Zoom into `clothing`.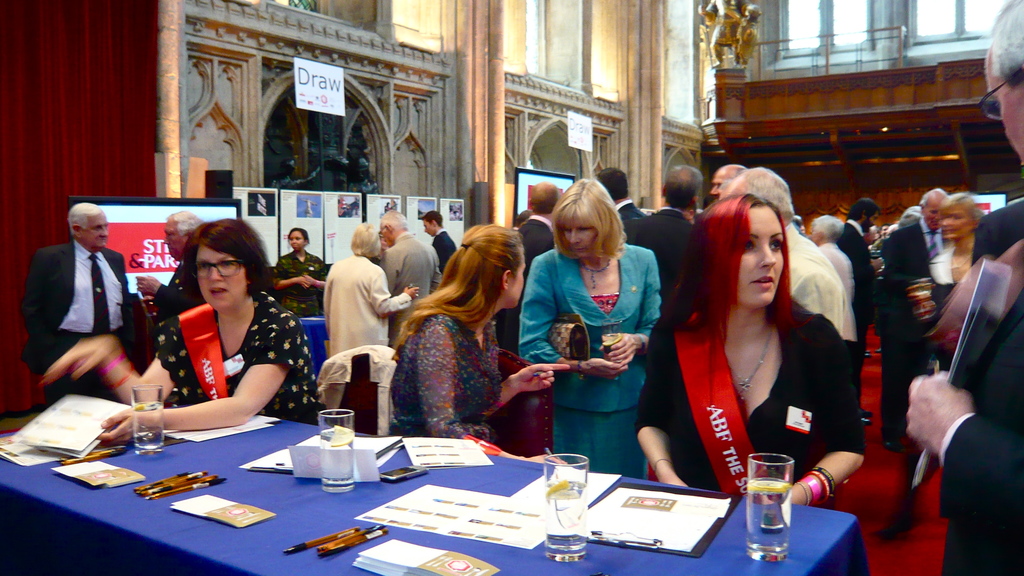
Zoom target: 970 200 1023 306.
